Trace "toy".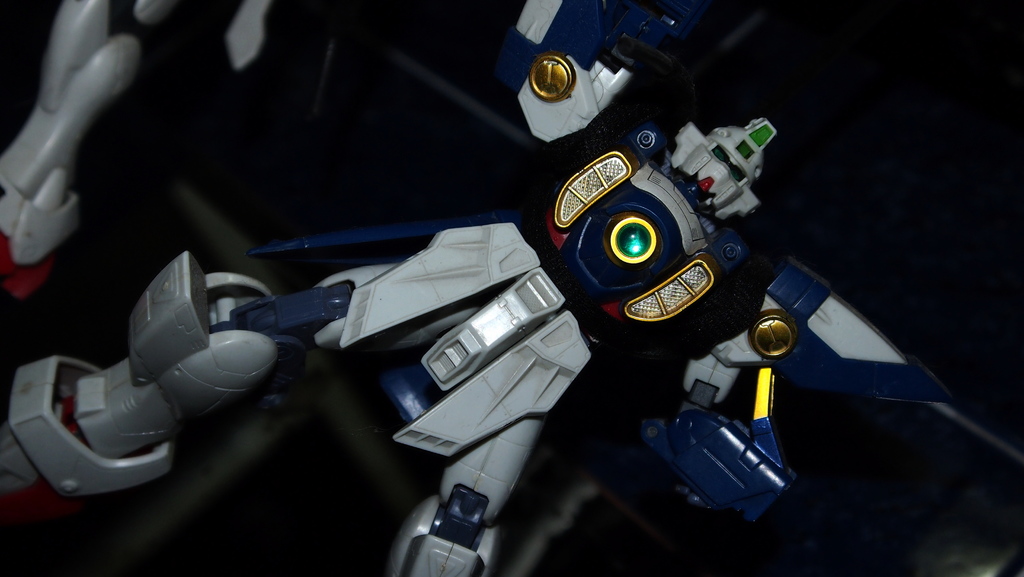
Traced to box=[0, 0, 953, 576].
